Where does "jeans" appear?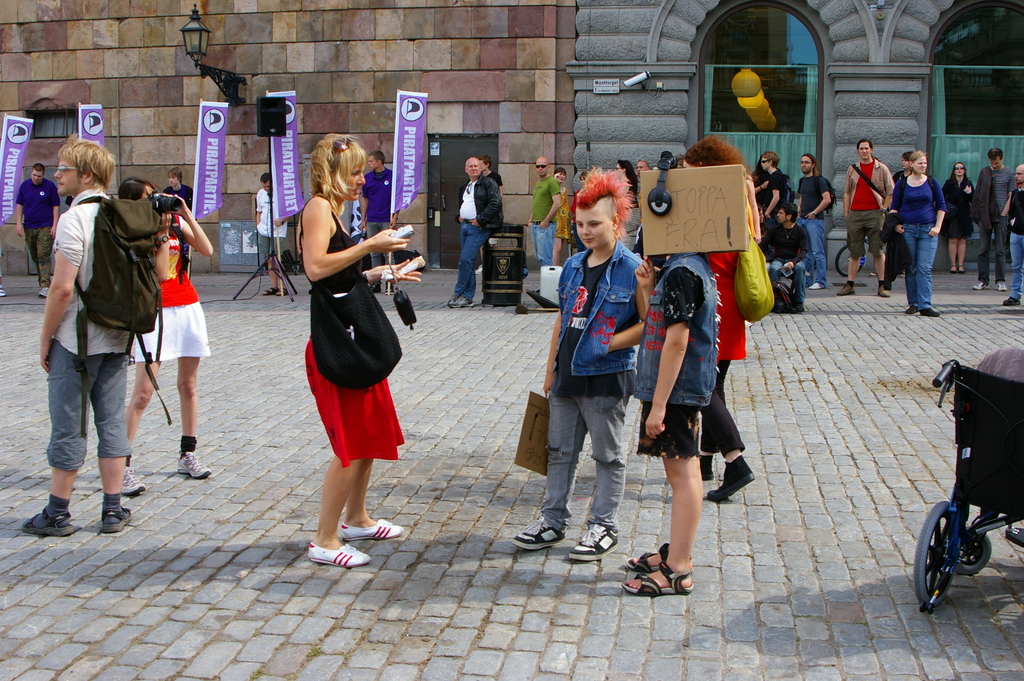
Appears at {"x1": 900, "y1": 230, "x2": 936, "y2": 310}.
